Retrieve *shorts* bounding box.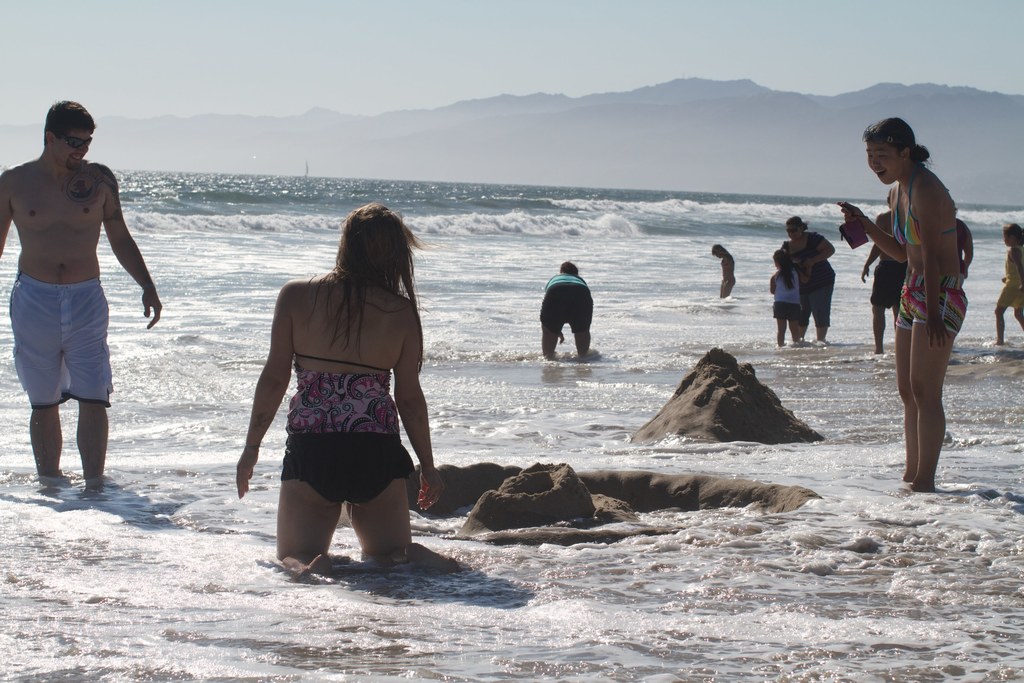
Bounding box: <bbox>10, 285, 139, 422</bbox>.
